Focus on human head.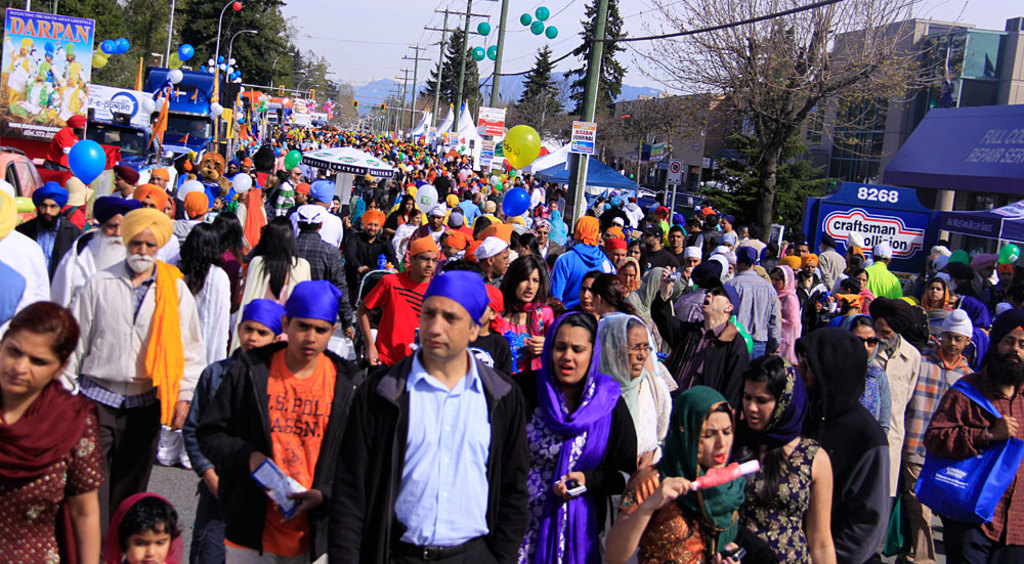
Focused at (left=34, top=192, right=65, bottom=227).
